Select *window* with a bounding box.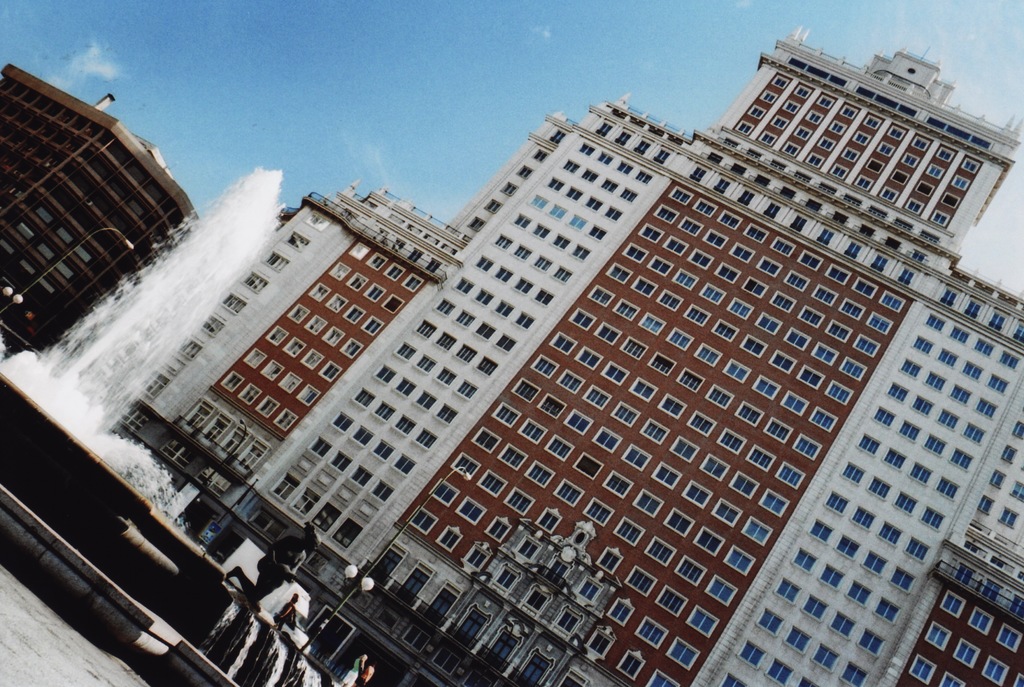
[186, 398, 210, 425].
